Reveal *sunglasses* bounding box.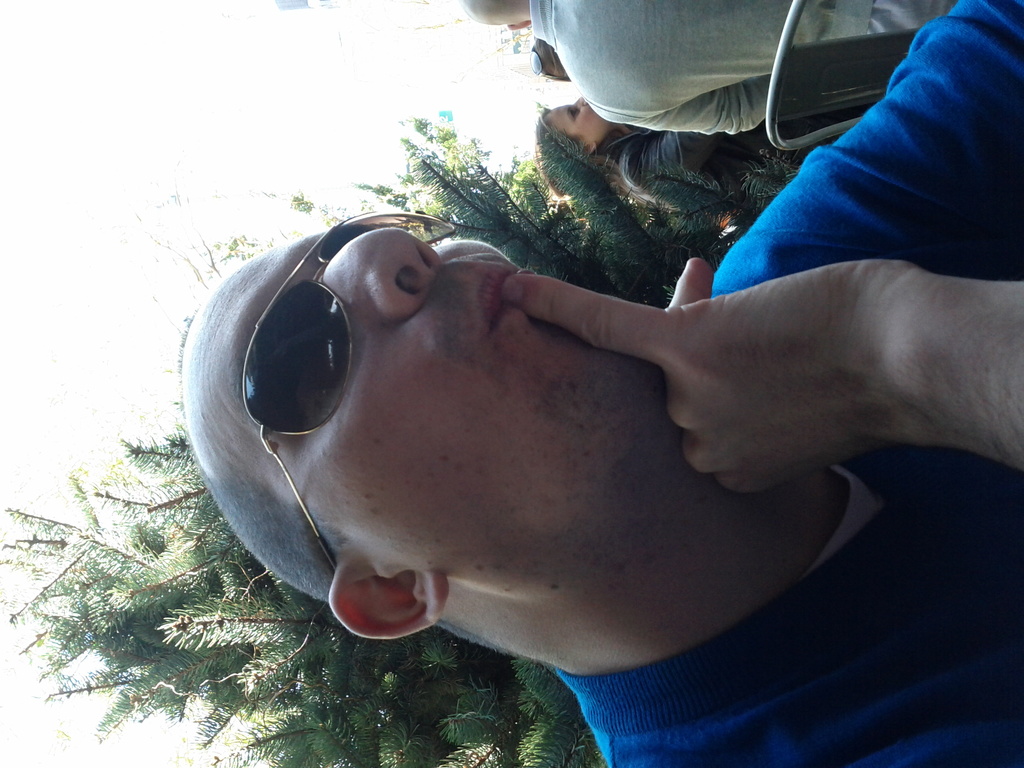
Revealed: (left=243, top=210, right=459, bottom=566).
